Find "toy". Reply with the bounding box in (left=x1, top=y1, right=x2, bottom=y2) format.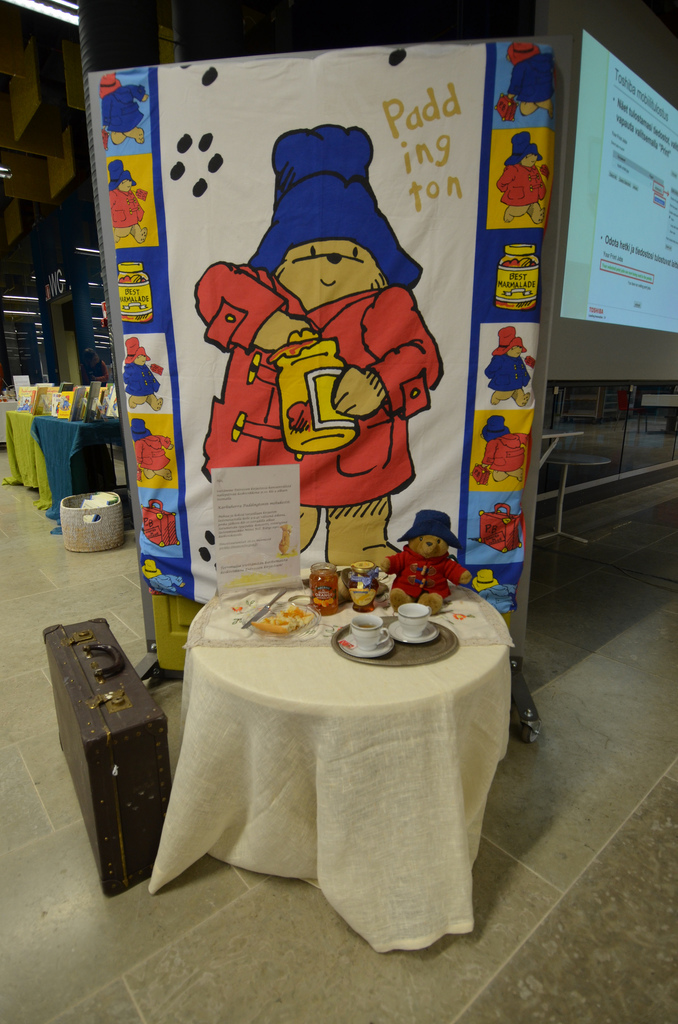
(left=129, top=563, right=197, bottom=596).
